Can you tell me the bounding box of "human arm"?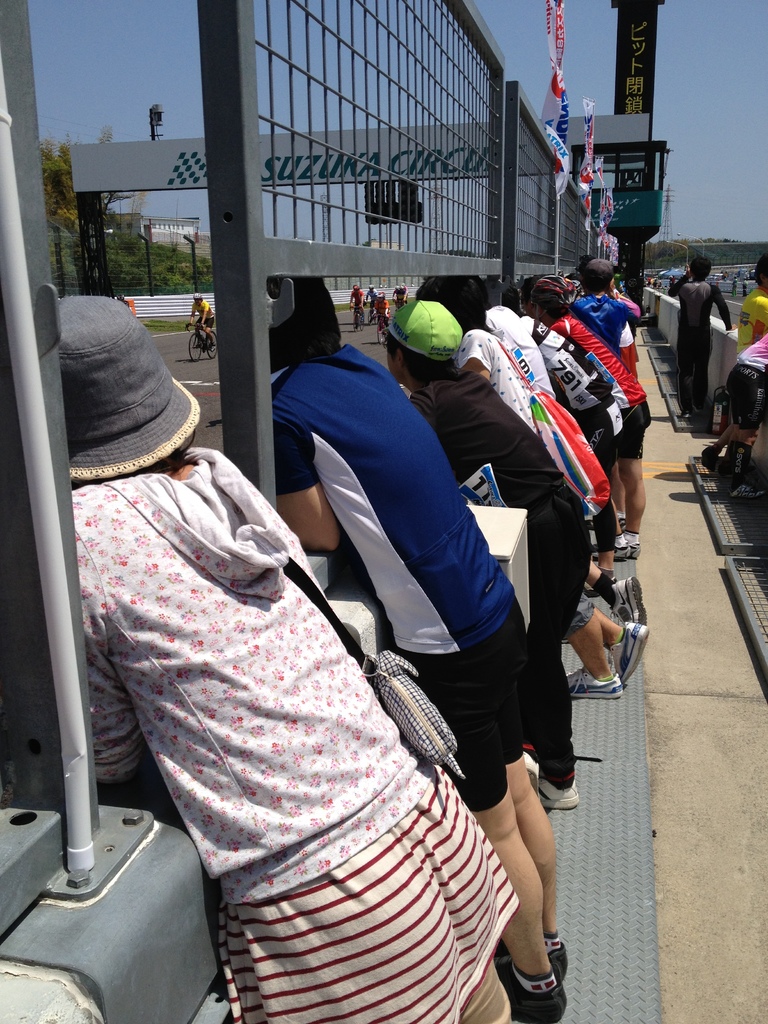
x1=451, y1=328, x2=491, y2=383.
